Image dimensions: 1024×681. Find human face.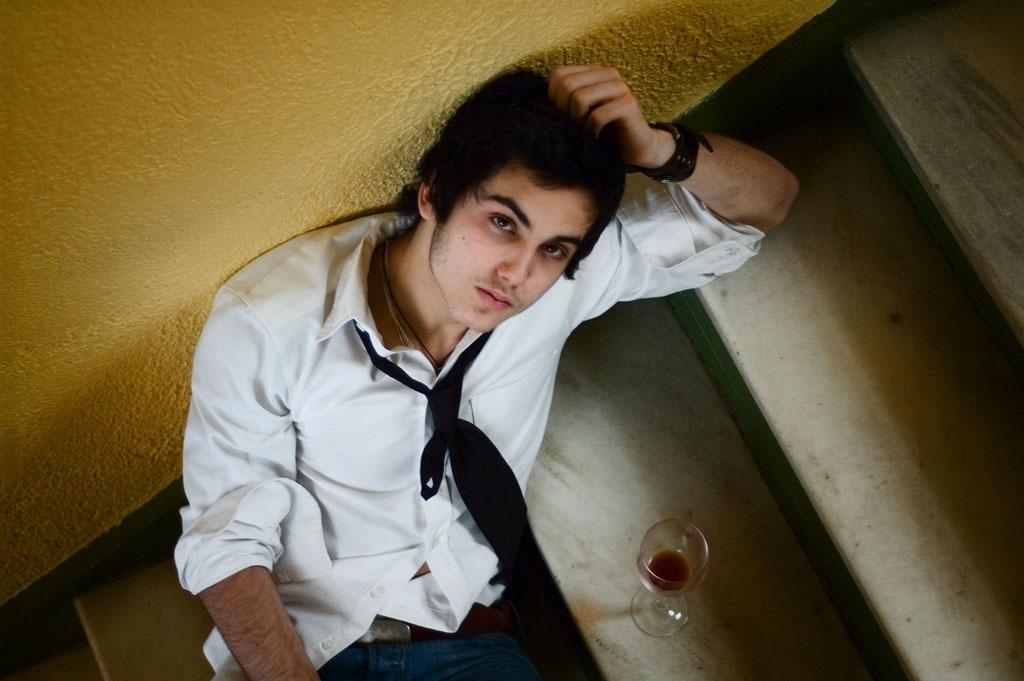
bbox(427, 161, 600, 329).
